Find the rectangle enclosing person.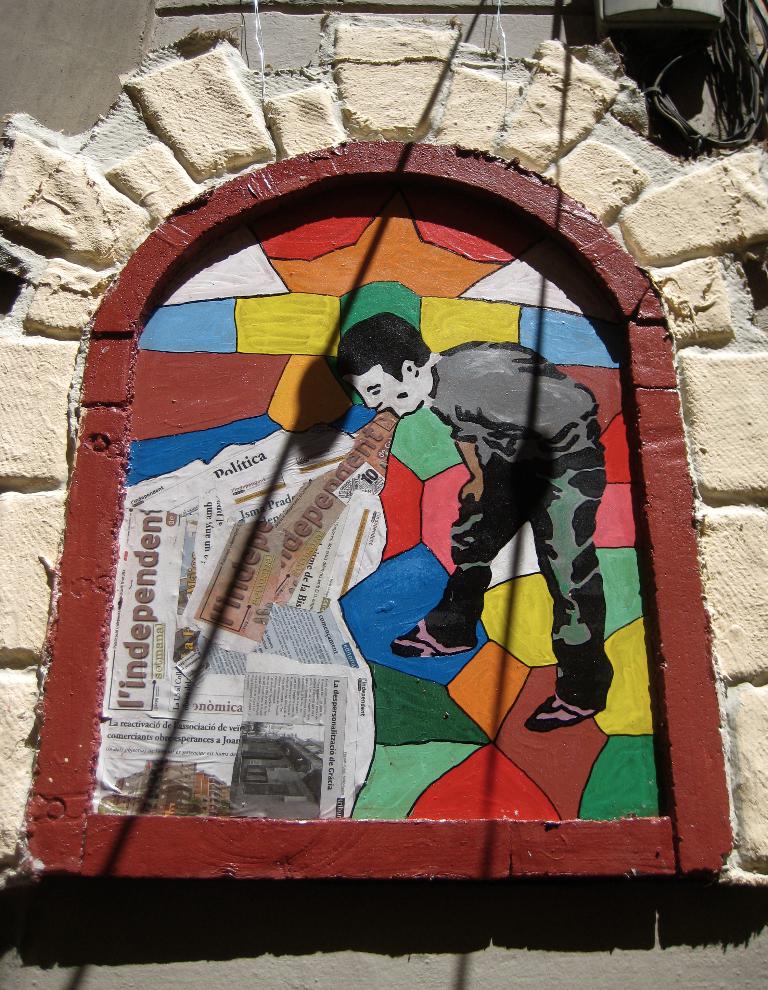
<box>273,269,607,809</box>.
